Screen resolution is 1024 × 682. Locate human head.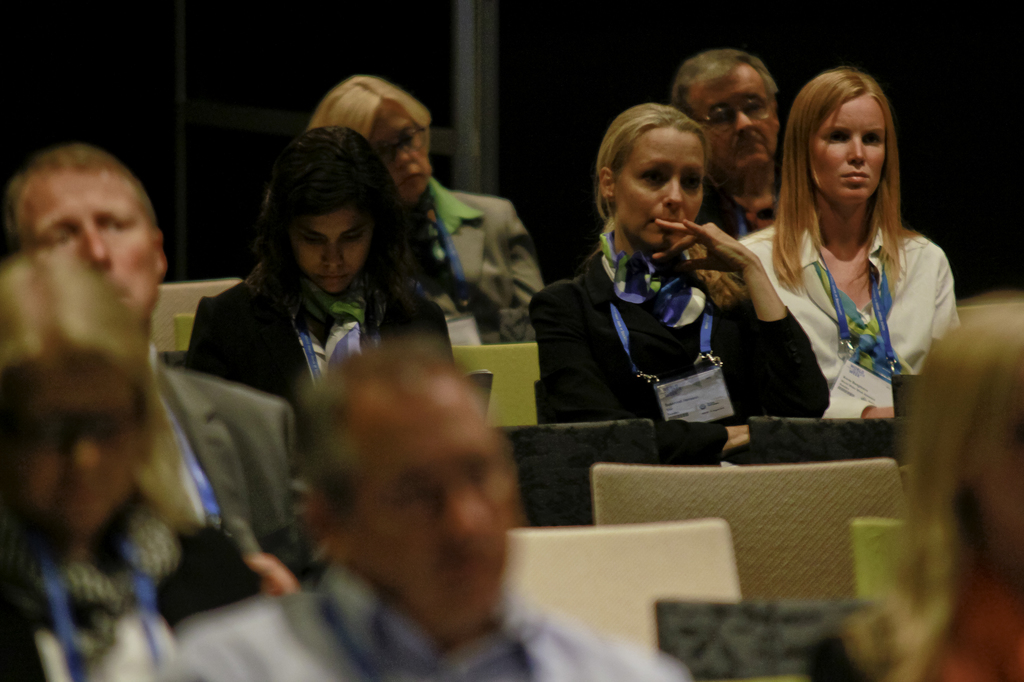
x1=1 y1=145 x2=166 y2=320.
